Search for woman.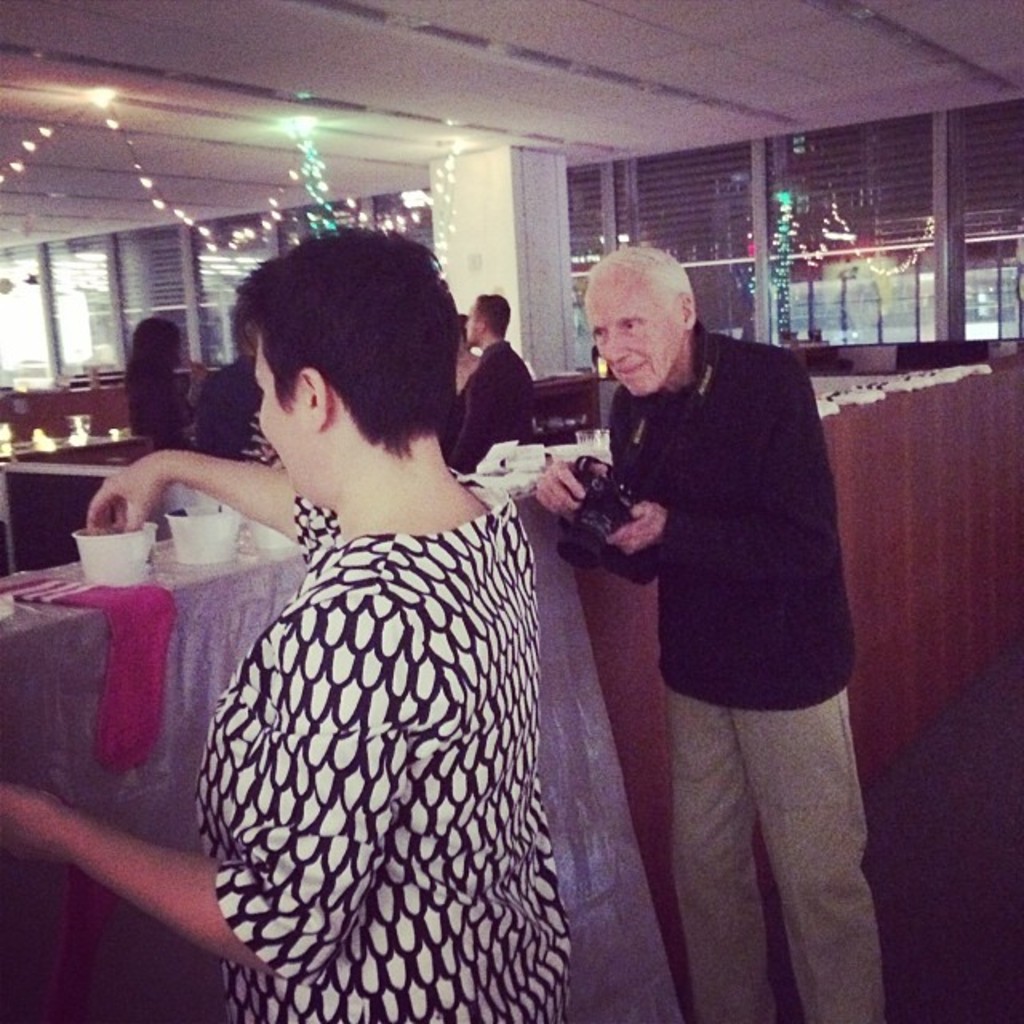
Found at left=122, top=317, right=190, bottom=453.
